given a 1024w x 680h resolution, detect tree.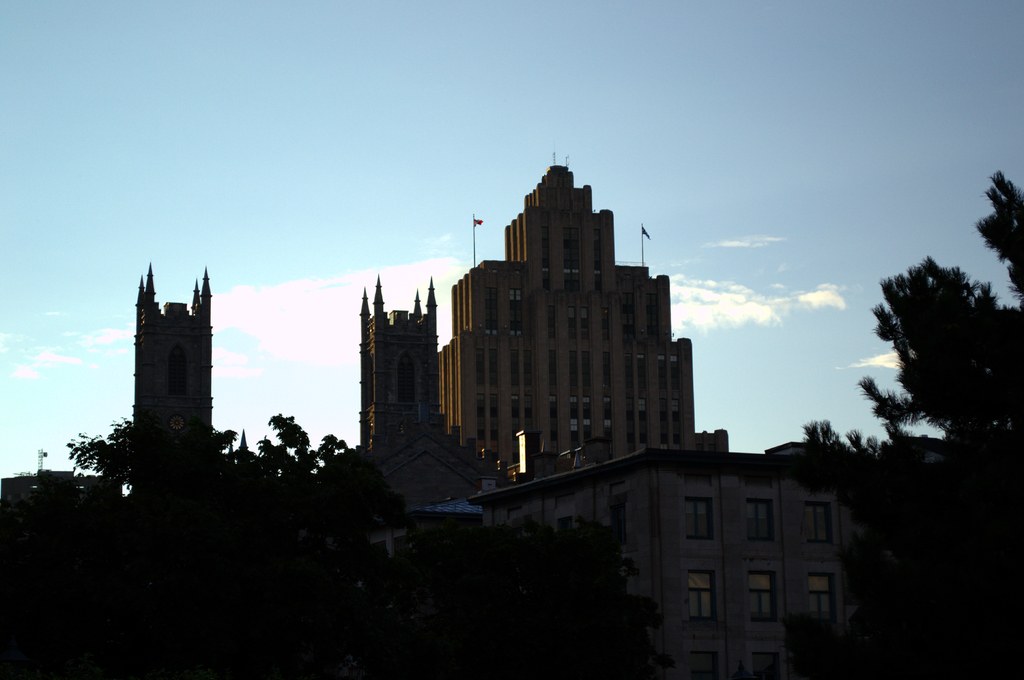
[211,412,348,478].
